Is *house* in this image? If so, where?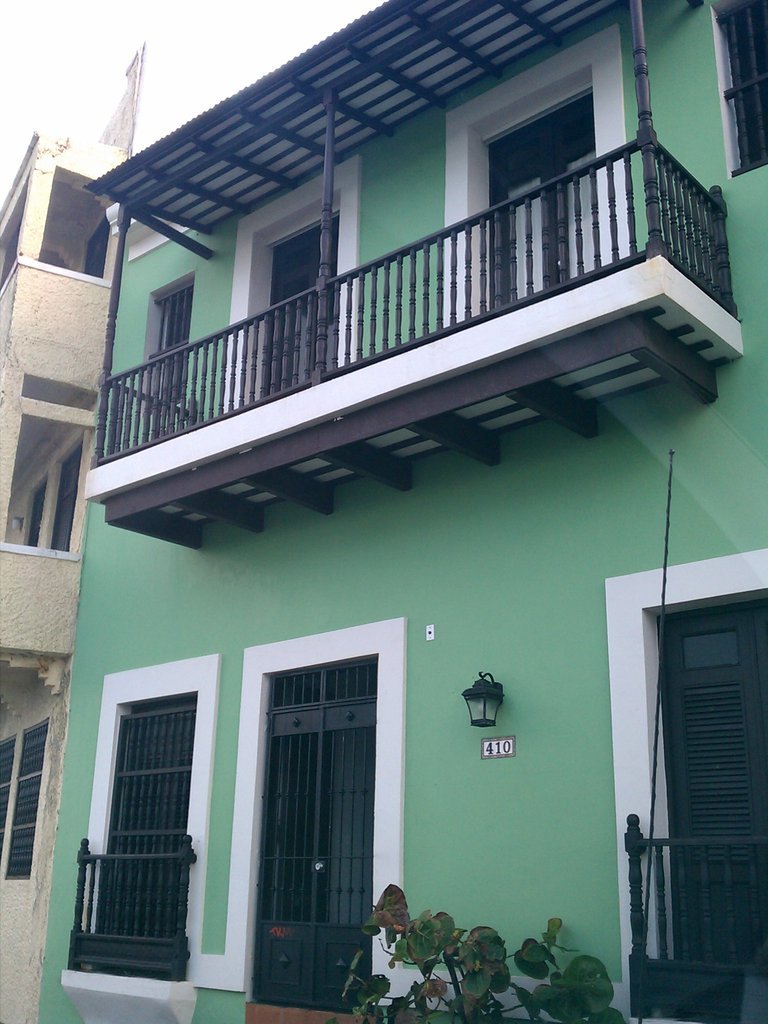
Yes, at left=0, top=124, right=192, bottom=1023.
